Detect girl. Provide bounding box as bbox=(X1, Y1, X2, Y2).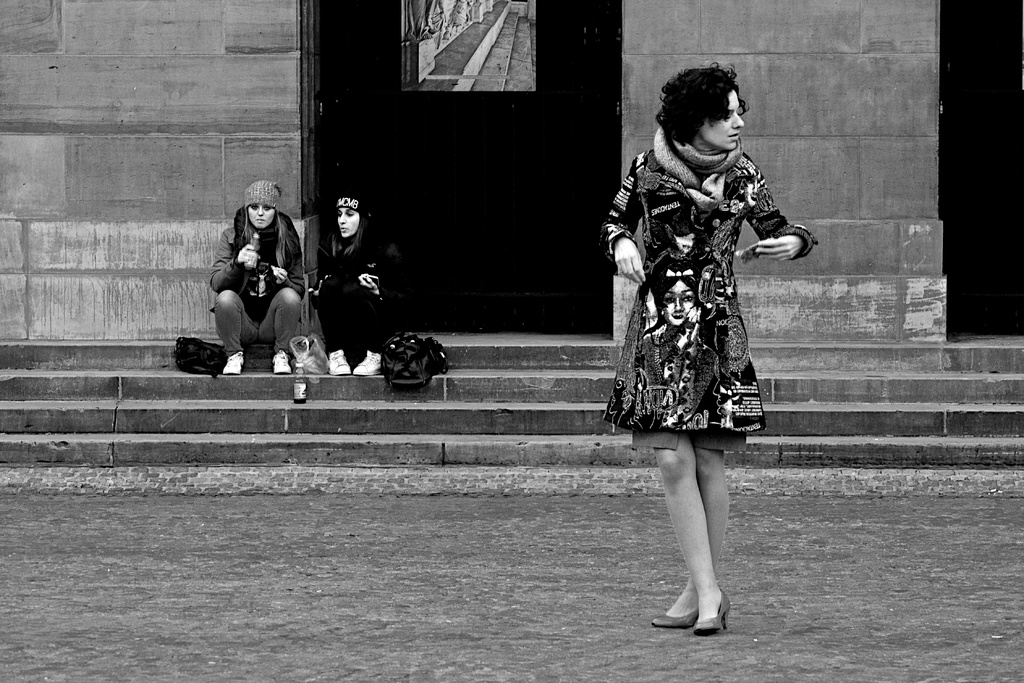
bbox=(599, 63, 810, 638).
